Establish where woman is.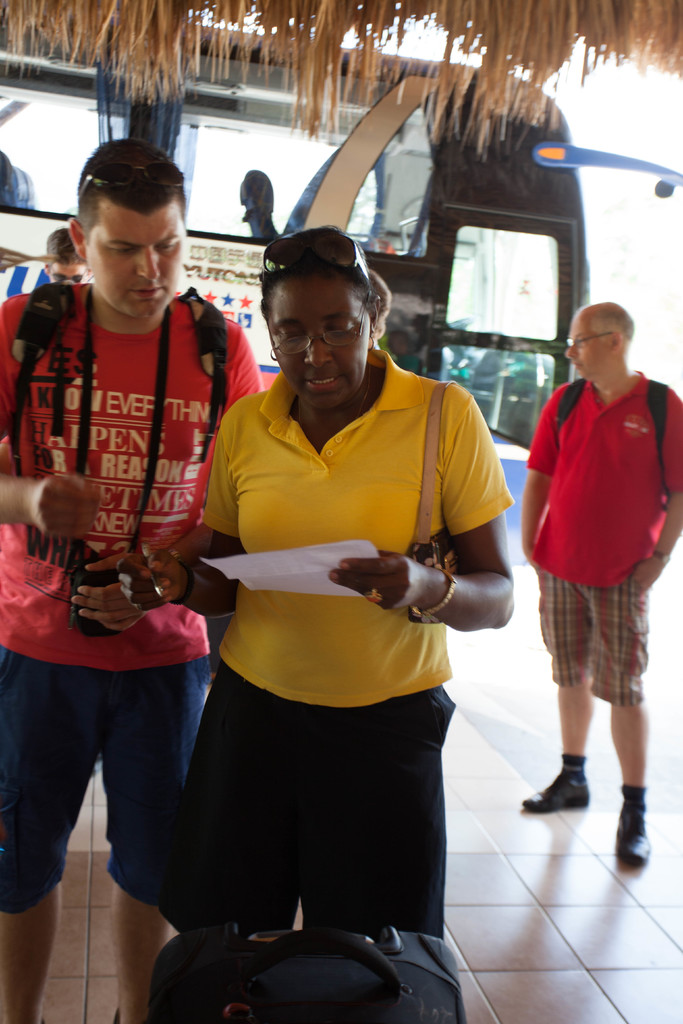
Established at 141, 220, 520, 1005.
